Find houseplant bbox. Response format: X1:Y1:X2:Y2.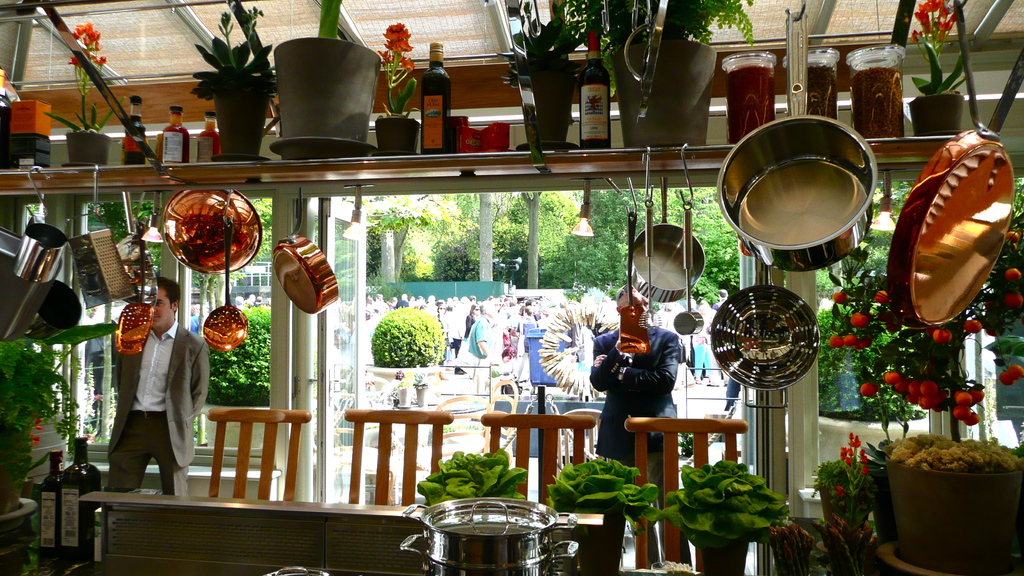
604:0:760:148.
